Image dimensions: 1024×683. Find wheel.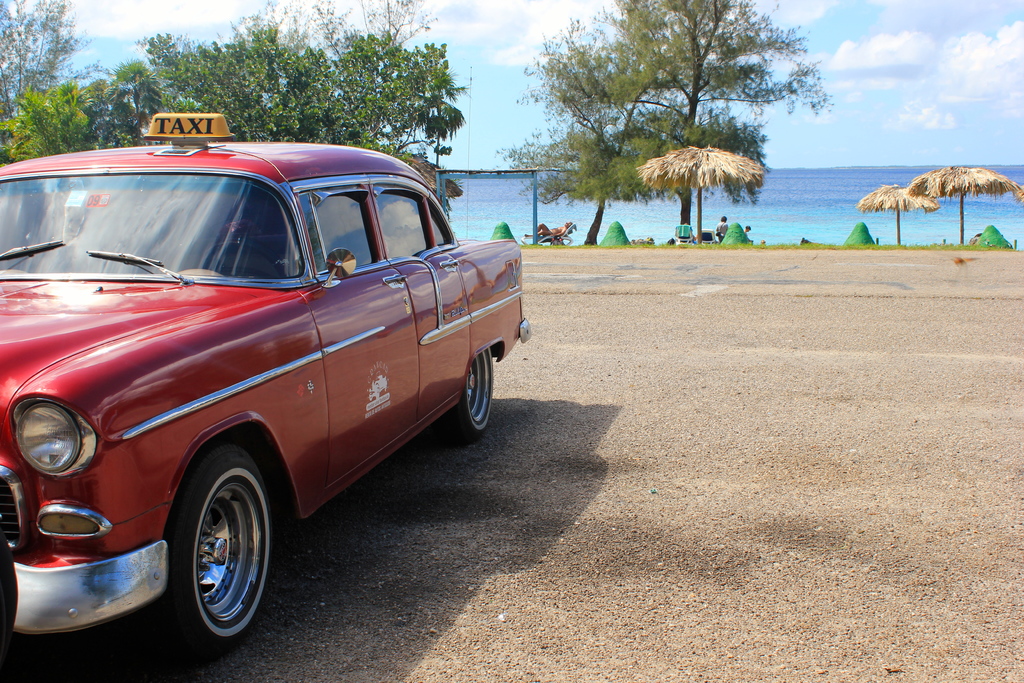
pyautogui.locateOnScreen(444, 349, 491, 444).
